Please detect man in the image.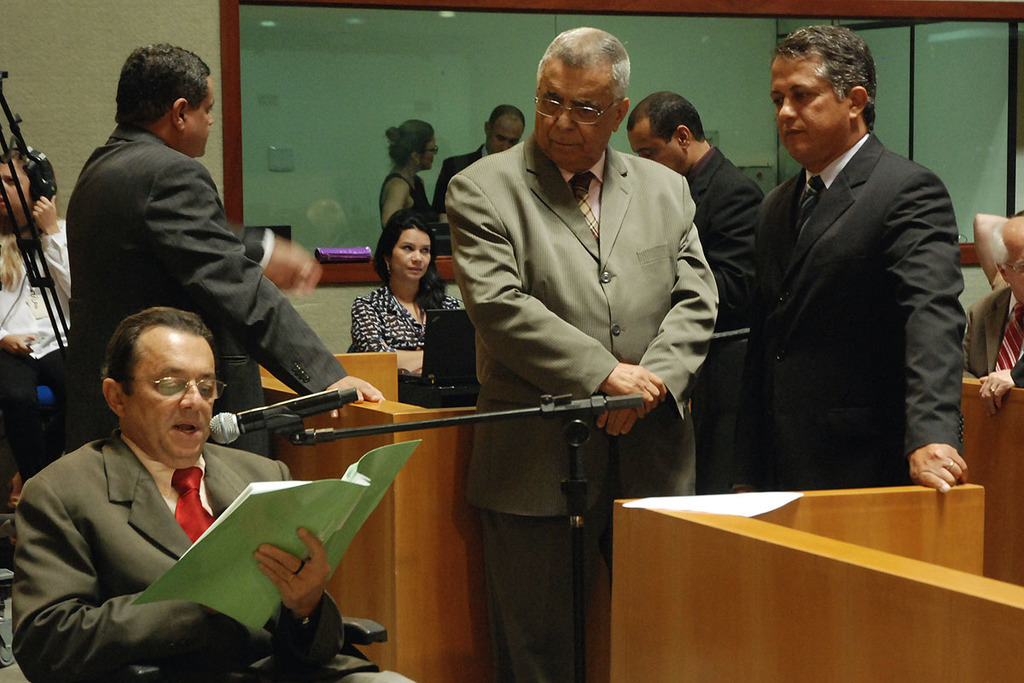
l=429, t=102, r=534, b=225.
